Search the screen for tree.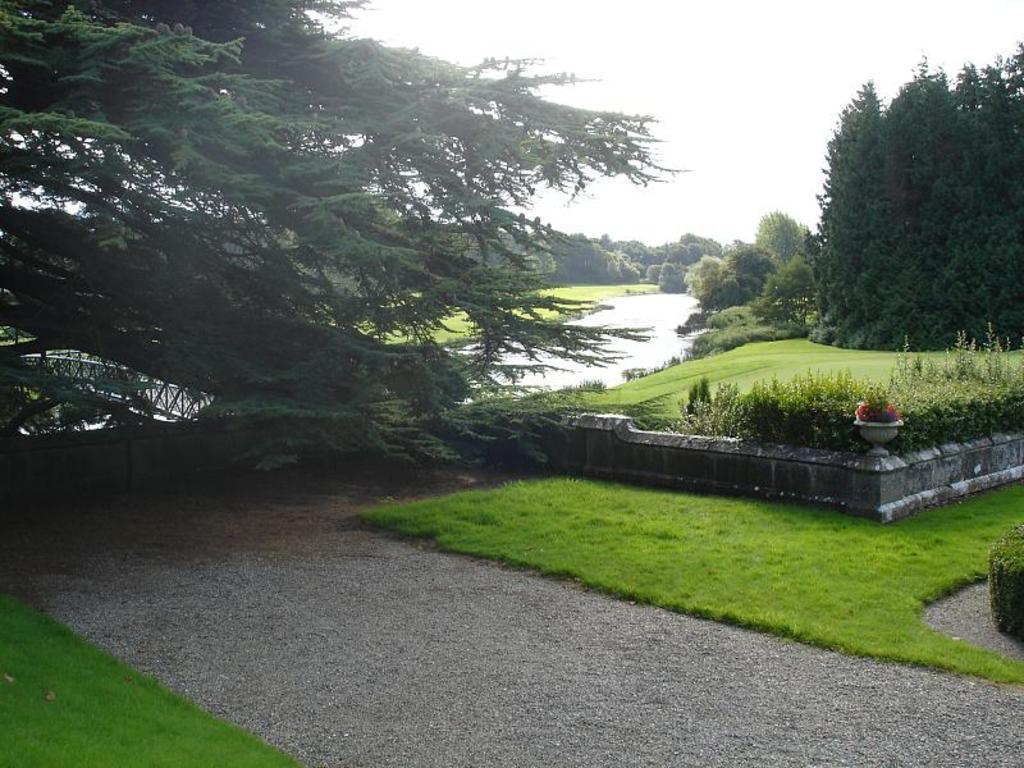
Found at x1=765 y1=252 x2=826 y2=326.
